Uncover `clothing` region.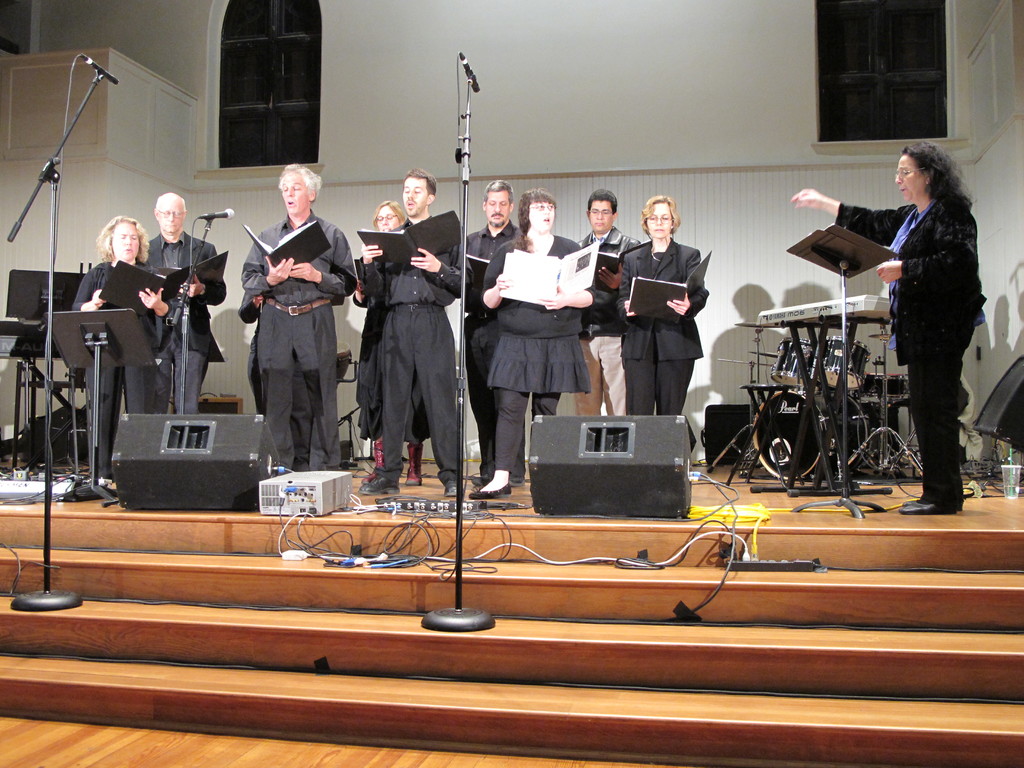
Uncovered: (239, 290, 321, 474).
